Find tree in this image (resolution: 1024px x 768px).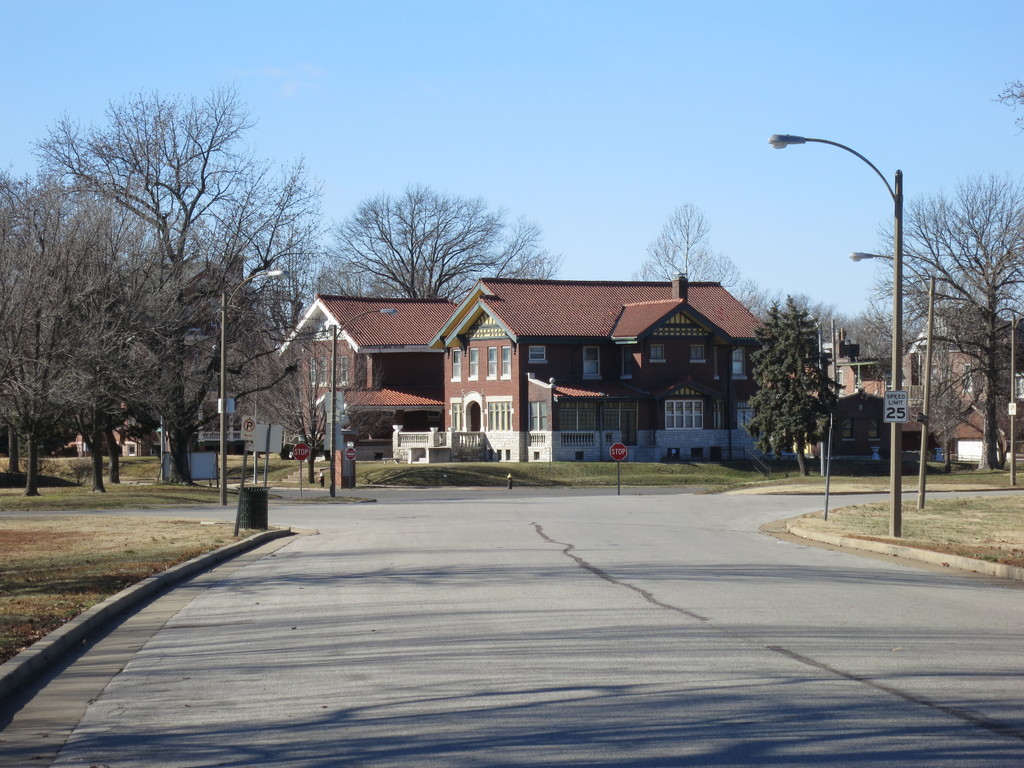
(left=232, top=306, right=339, bottom=457).
